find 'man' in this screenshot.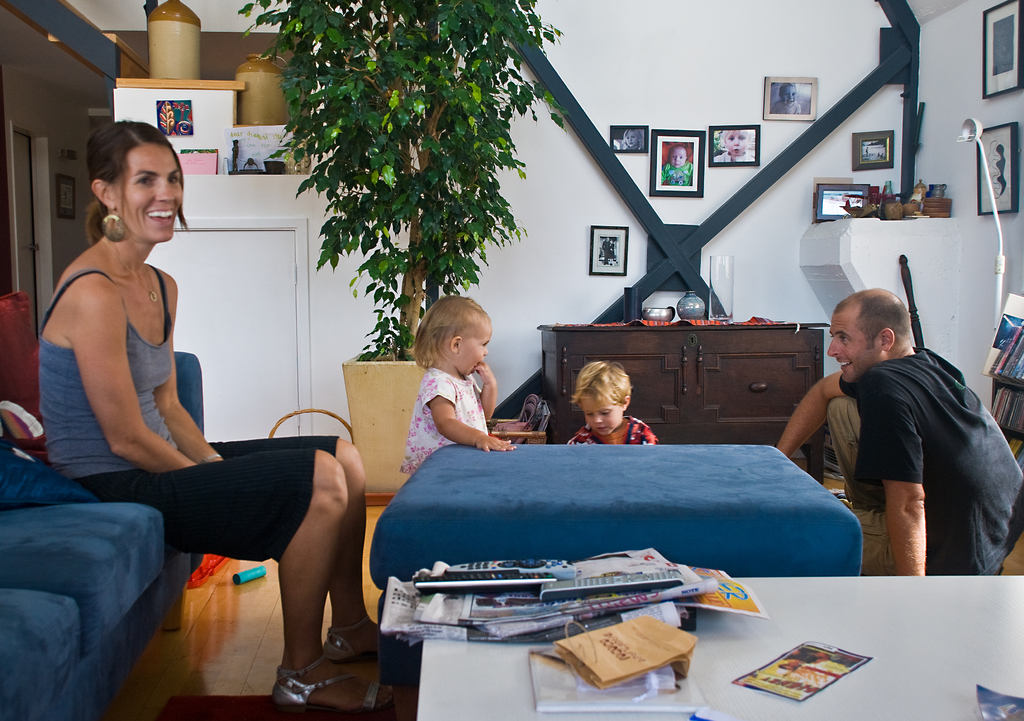
The bounding box for 'man' is box(796, 272, 1010, 582).
